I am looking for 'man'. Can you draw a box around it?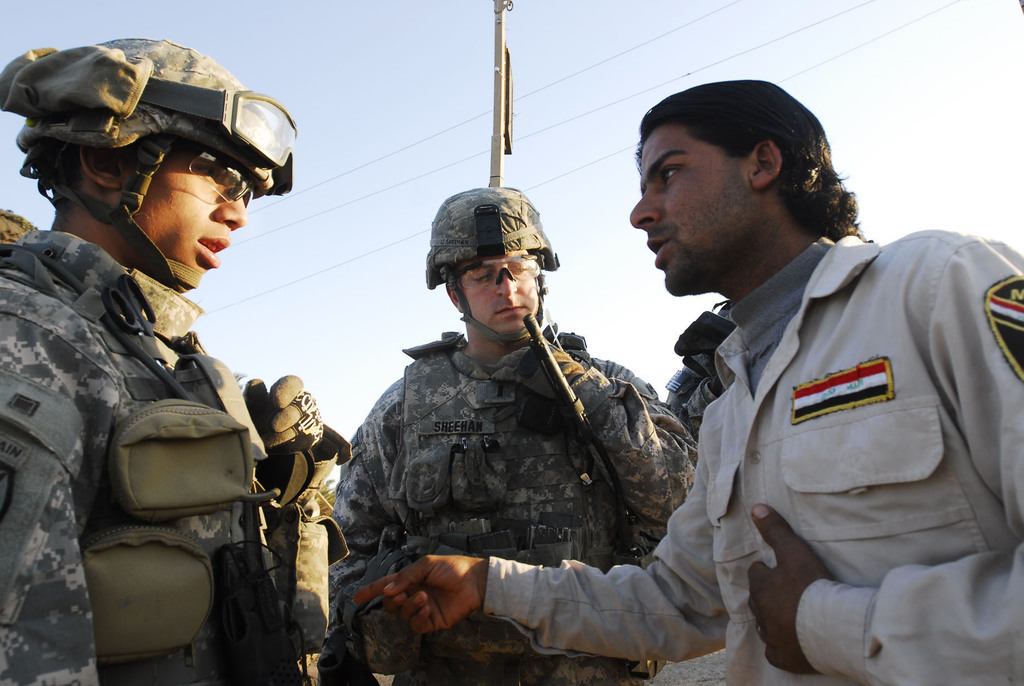
Sure, the bounding box is <bbox>0, 33, 356, 685</bbox>.
